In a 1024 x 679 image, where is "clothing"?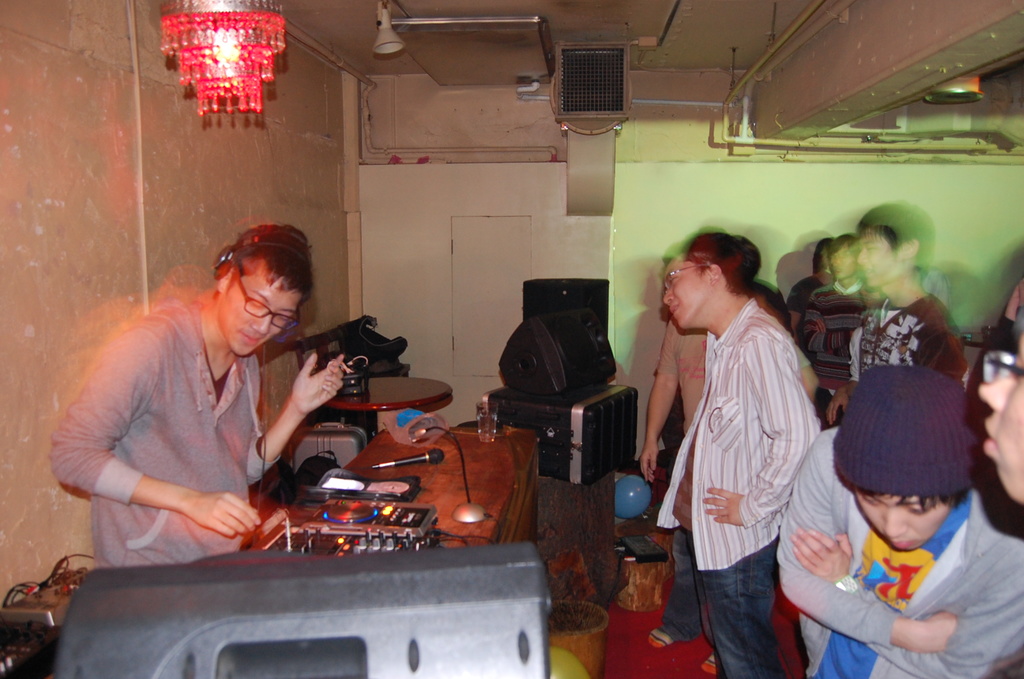
(795,281,877,402).
